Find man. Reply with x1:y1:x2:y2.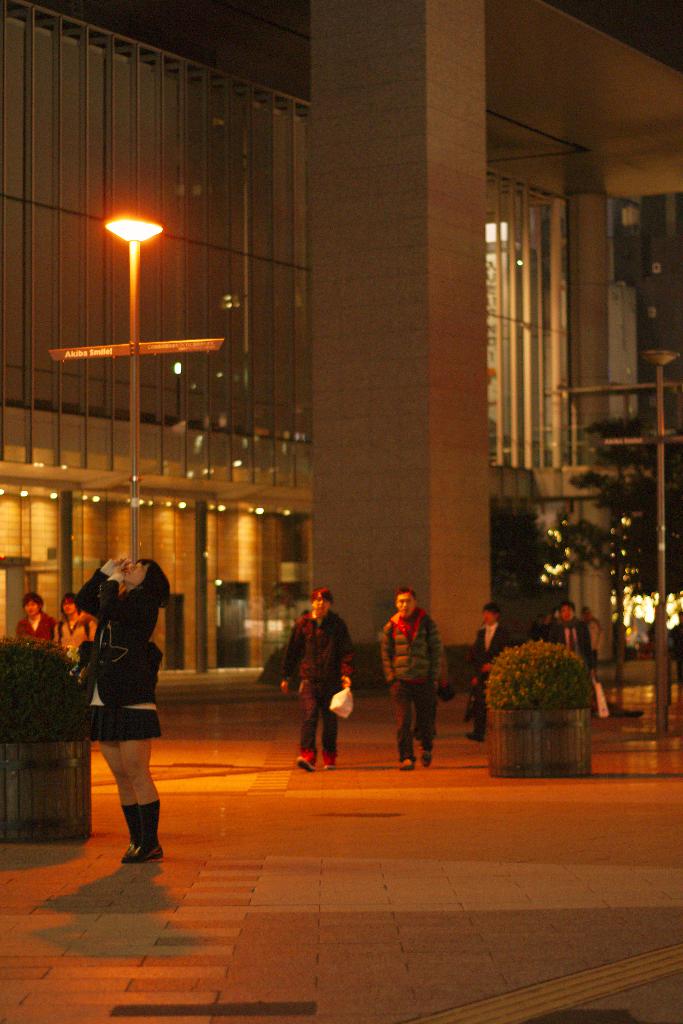
461:603:506:739.
